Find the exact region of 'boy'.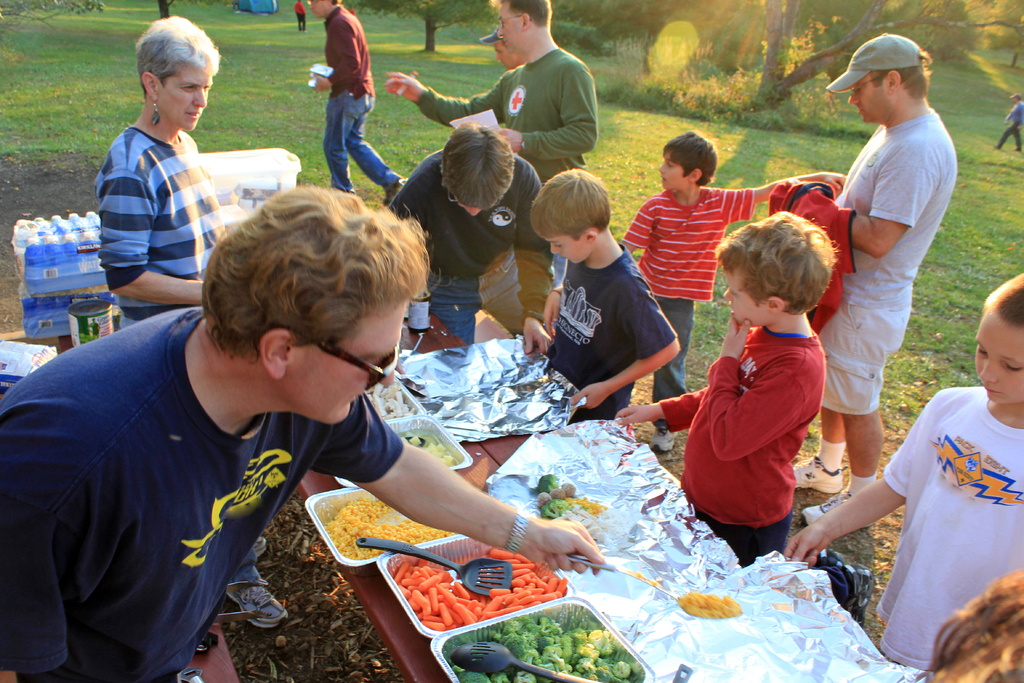
Exact region: left=527, top=168, right=682, bottom=420.
